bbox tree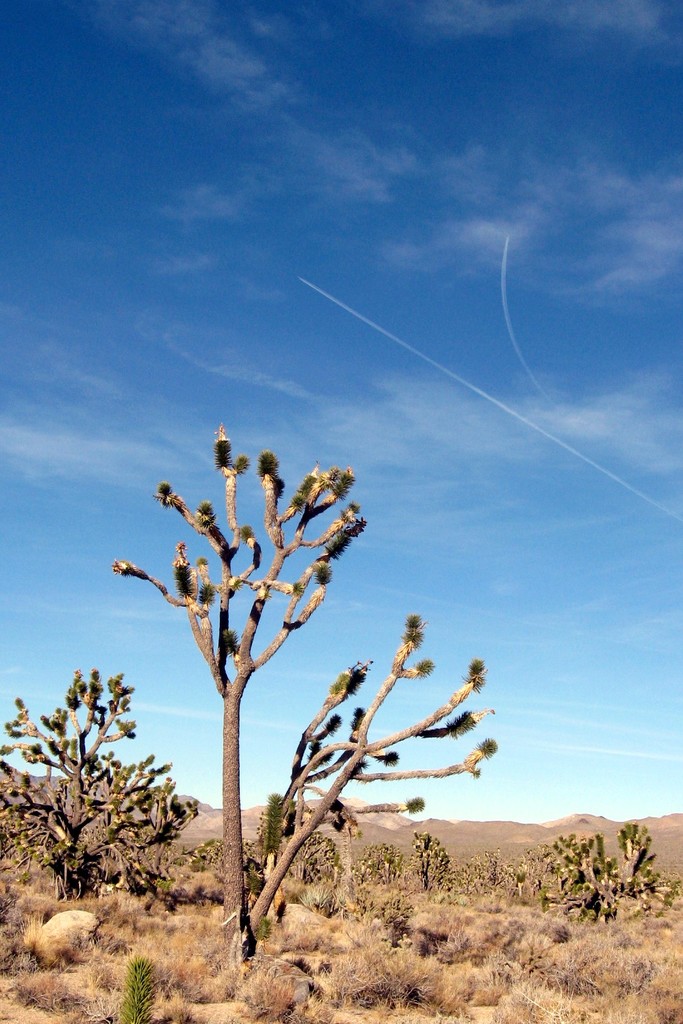
(530,815,671,925)
